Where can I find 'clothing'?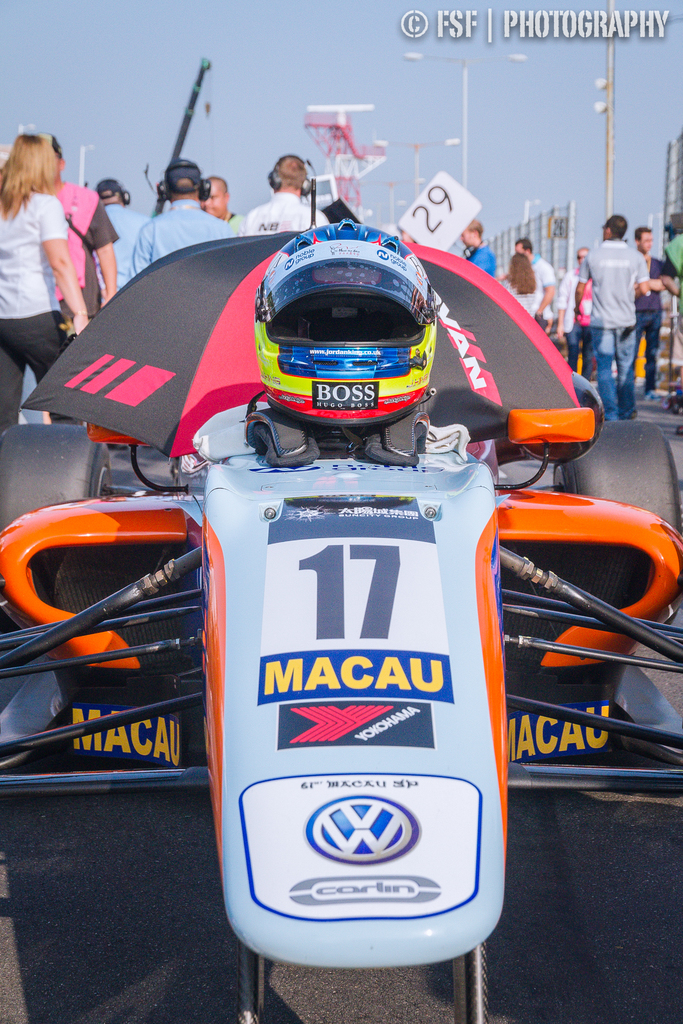
You can find it at <bbox>529, 250, 557, 331</bbox>.
